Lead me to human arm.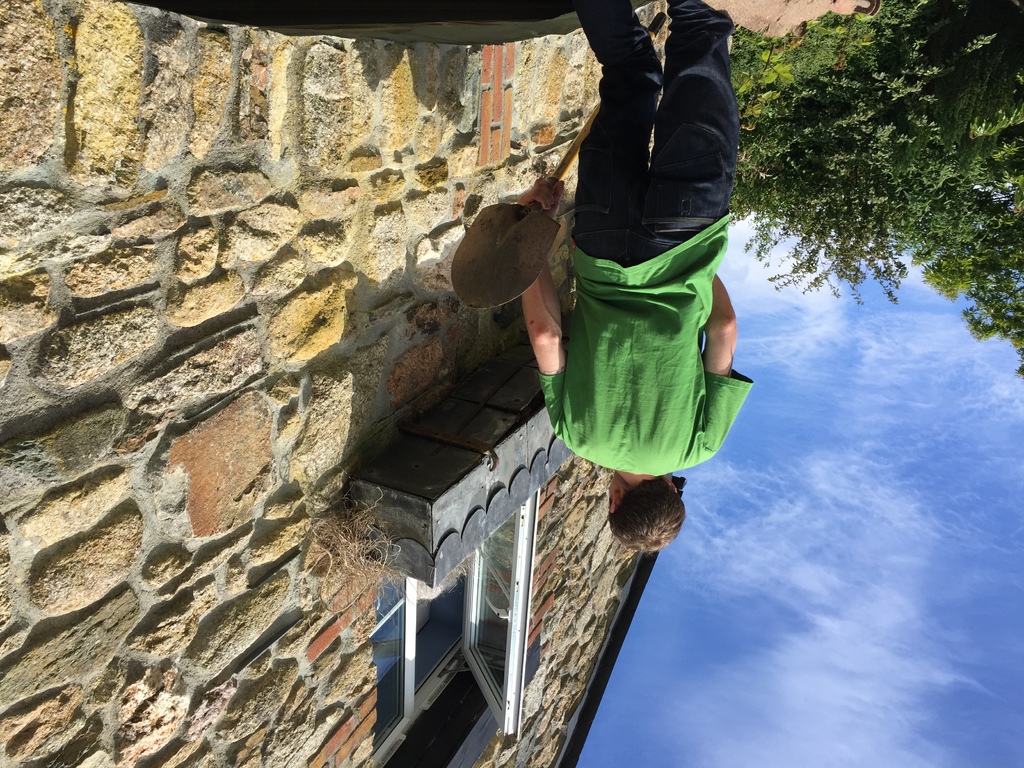
Lead to Rect(529, 188, 565, 423).
